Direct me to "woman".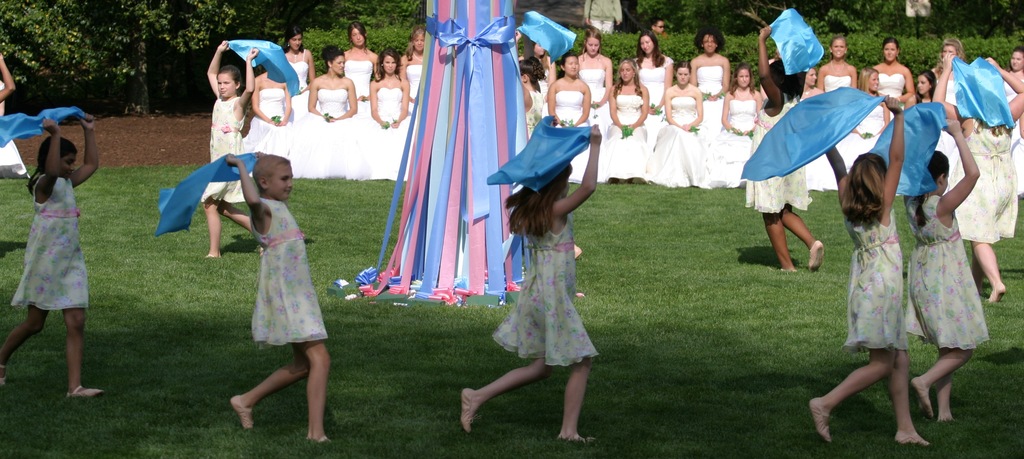
Direction: <bbox>799, 68, 842, 191</bbox>.
